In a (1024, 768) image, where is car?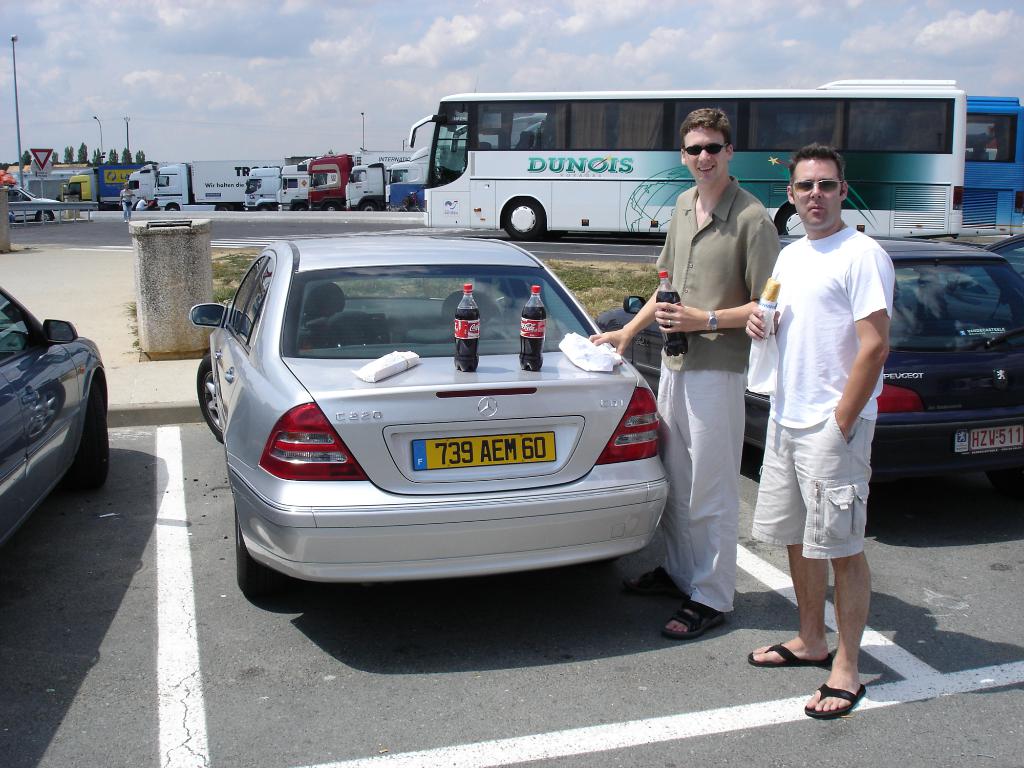
detection(599, 234, 1023, 483).
